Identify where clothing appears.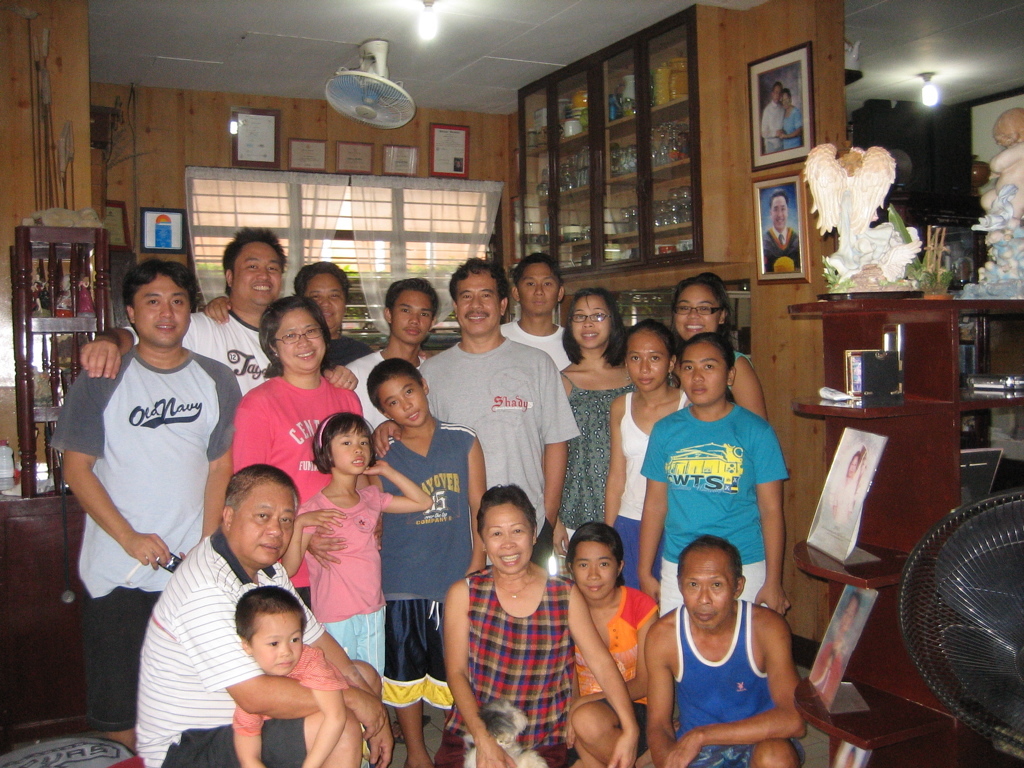
Appears at x1=233, y1=375, x2=366, y2=608.
